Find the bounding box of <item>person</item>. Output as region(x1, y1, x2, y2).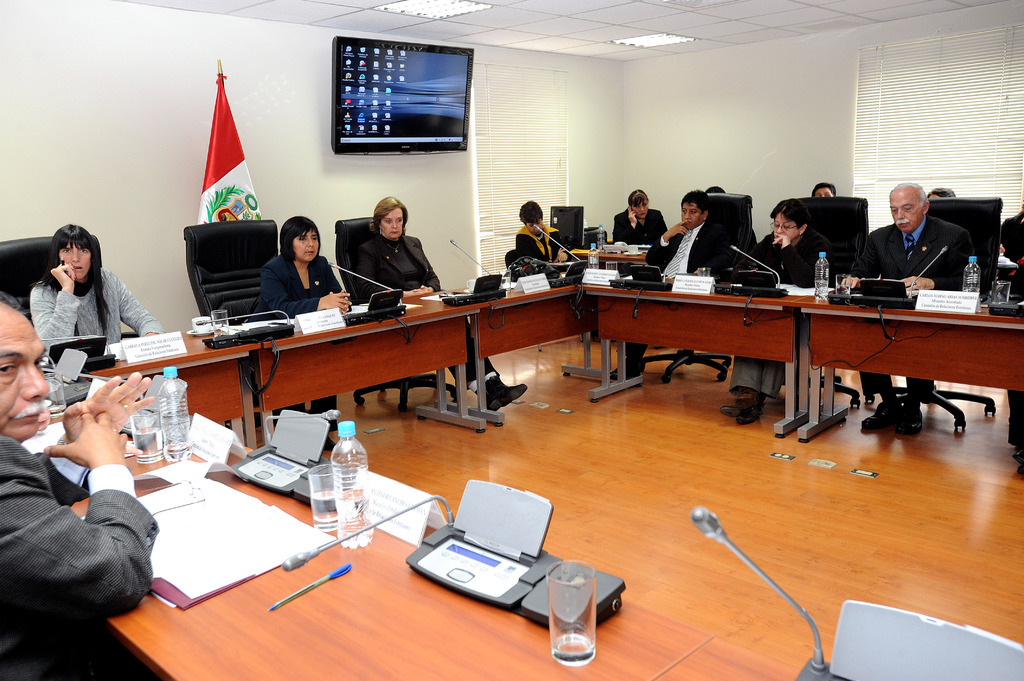
region(252, 220, 356, 449).
